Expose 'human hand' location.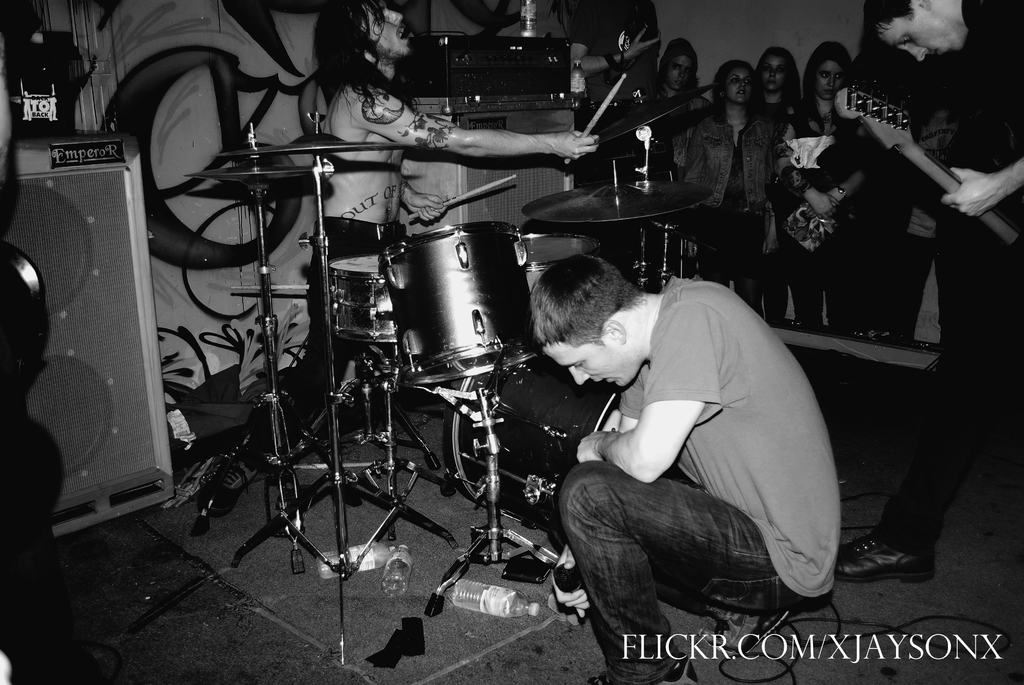
Exposed at {"left": 803, "top": 192, "right": 839, "bottom": 221}.
